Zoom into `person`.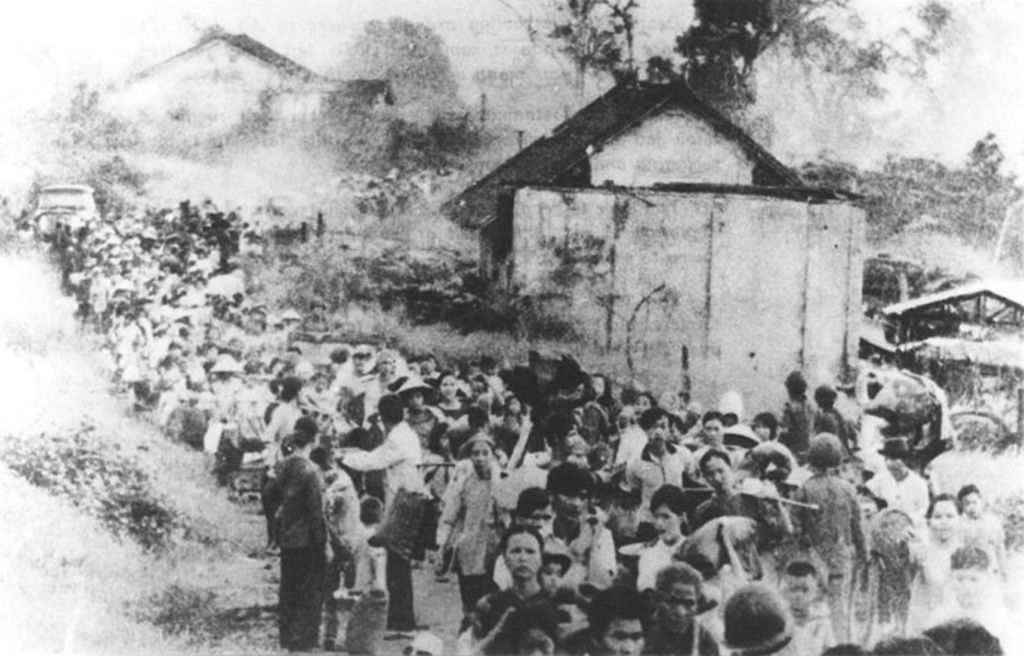
Zoom target: bbox=(539, 409, 585, 471).
